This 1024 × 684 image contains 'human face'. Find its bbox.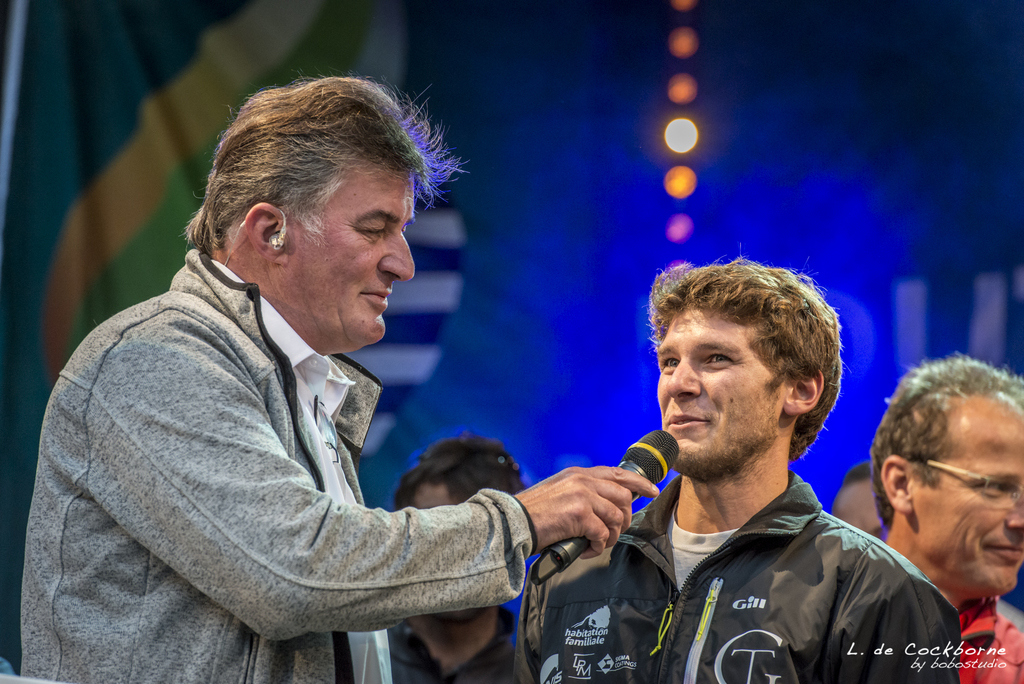
box=[288, 163, 412, 350].
